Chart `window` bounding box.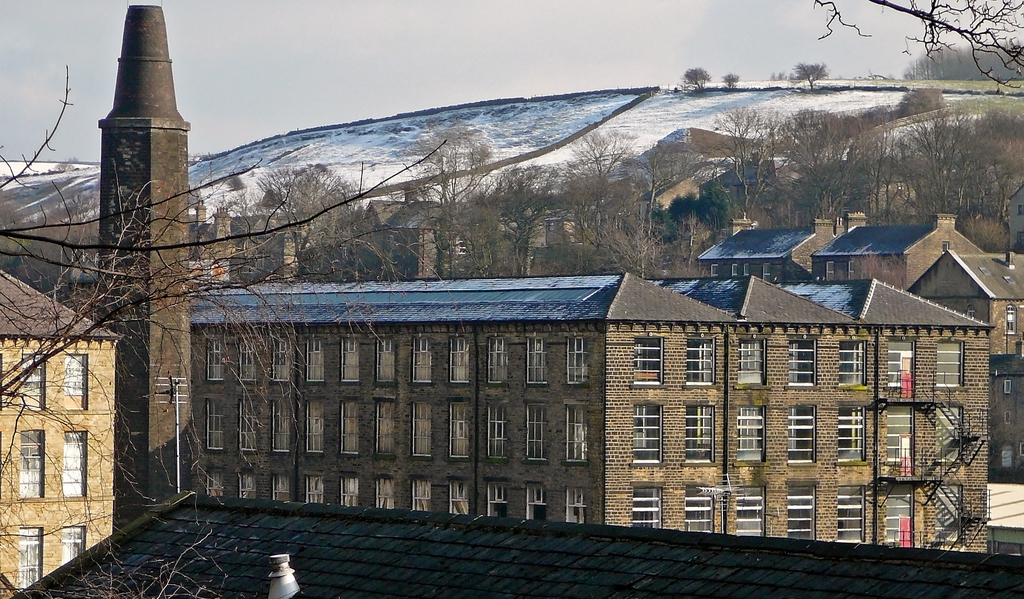
Charted: BBox(527, 403, 550, 463).
